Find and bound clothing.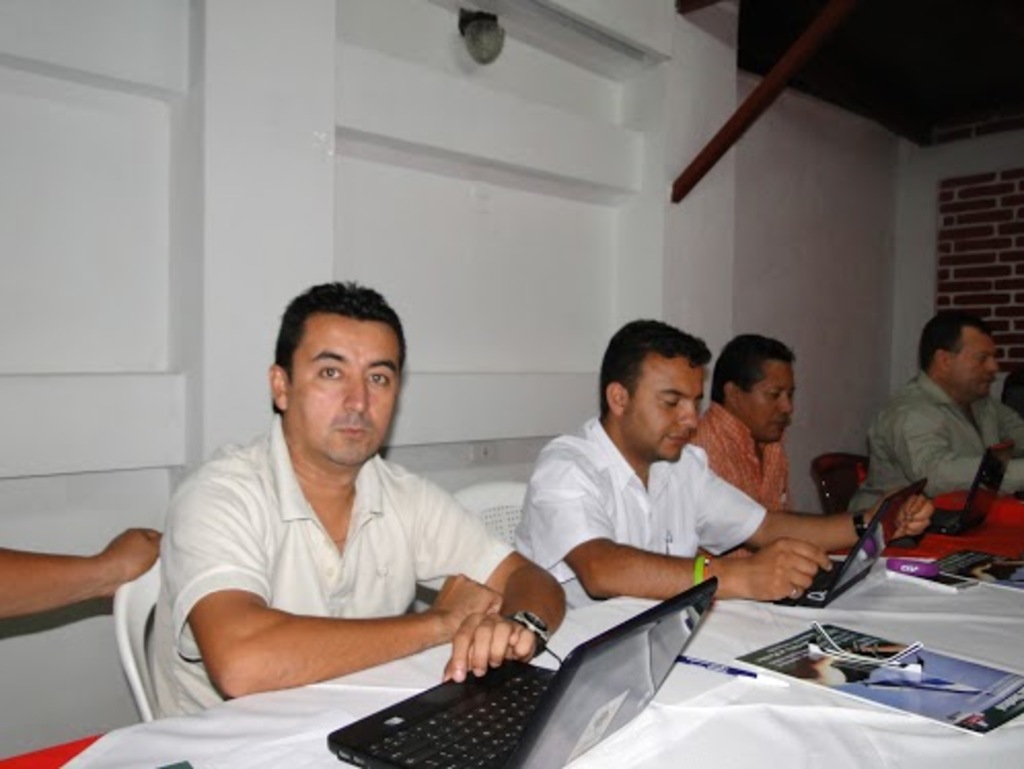
Bound: [left=514, top=411, right=781, bottom=617].
